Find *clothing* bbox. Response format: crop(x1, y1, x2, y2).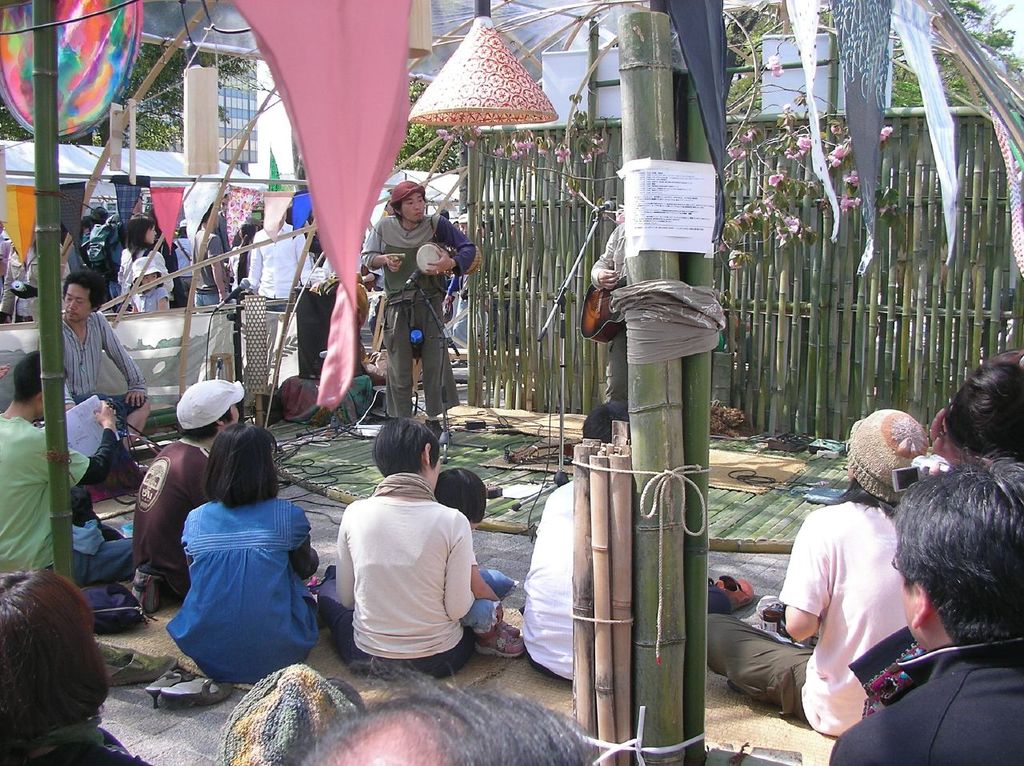
crop(706, 507, 901, 736).
